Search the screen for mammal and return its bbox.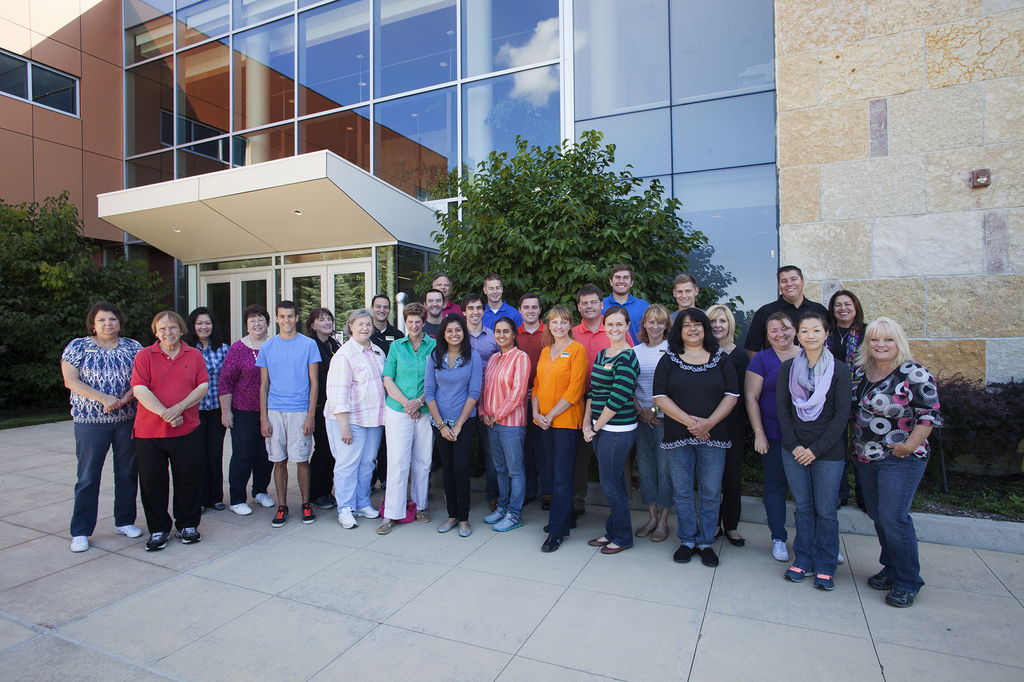
Found: 367 293 406 492.
